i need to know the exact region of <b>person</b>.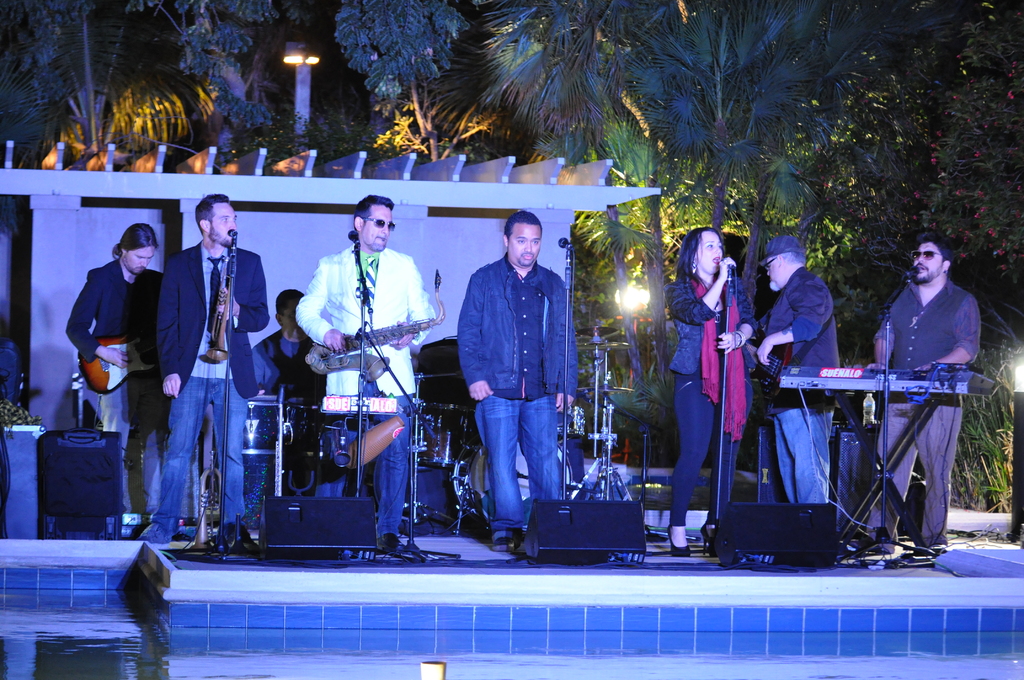
Region: x1=867, y1=221, x2=984, y2=578.
